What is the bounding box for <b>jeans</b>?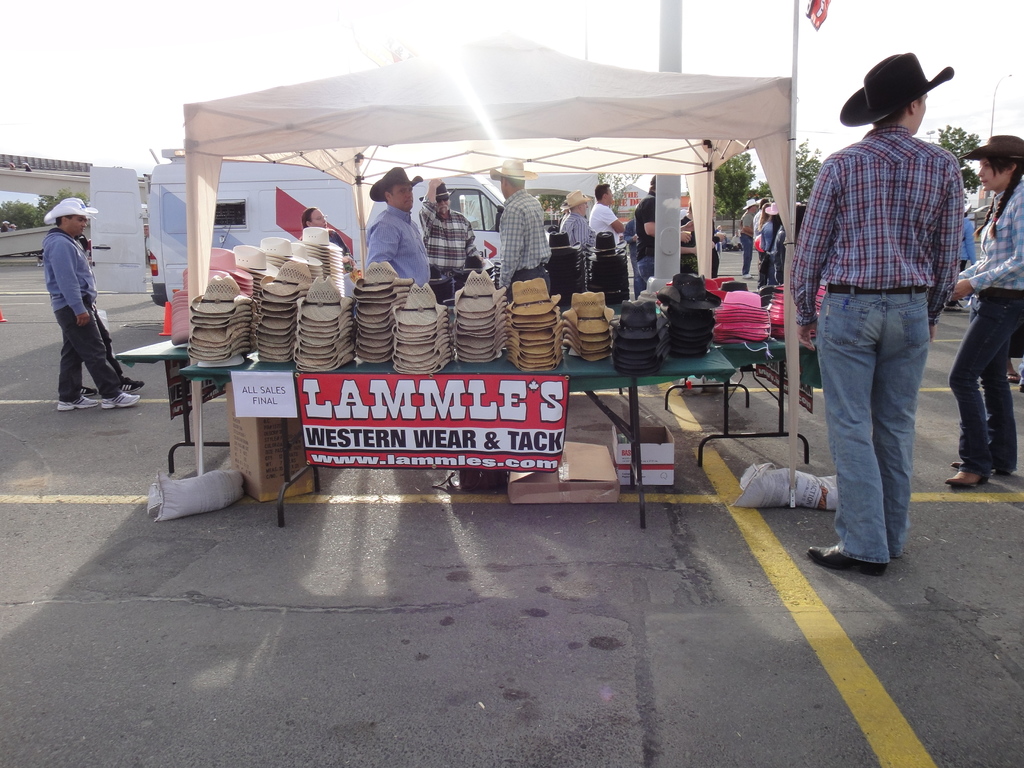
crop(819, 269, 946, 577).
